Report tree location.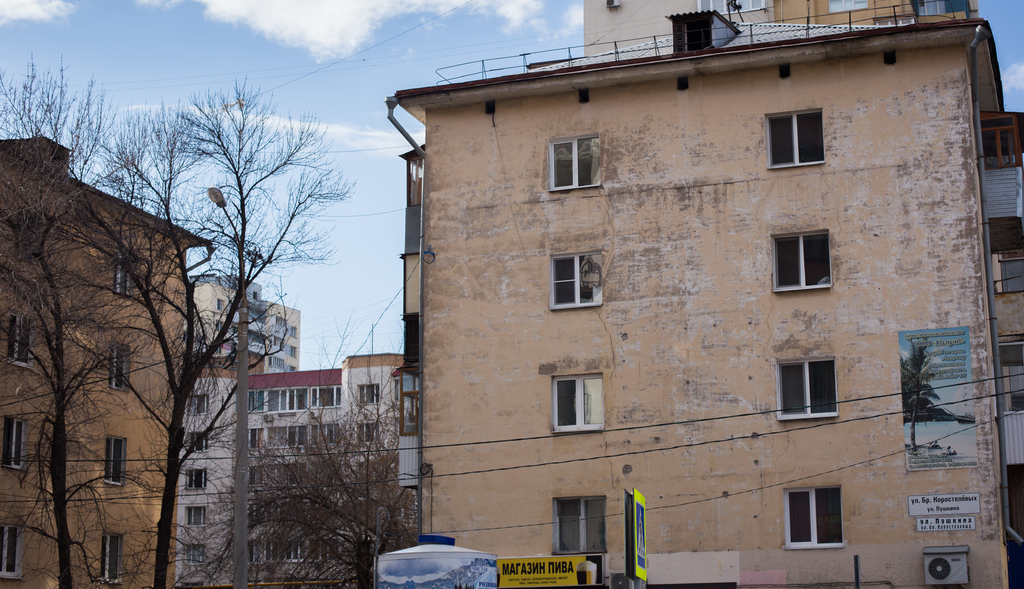
Report: (left=114, top=81, right=348, bottom=588).
